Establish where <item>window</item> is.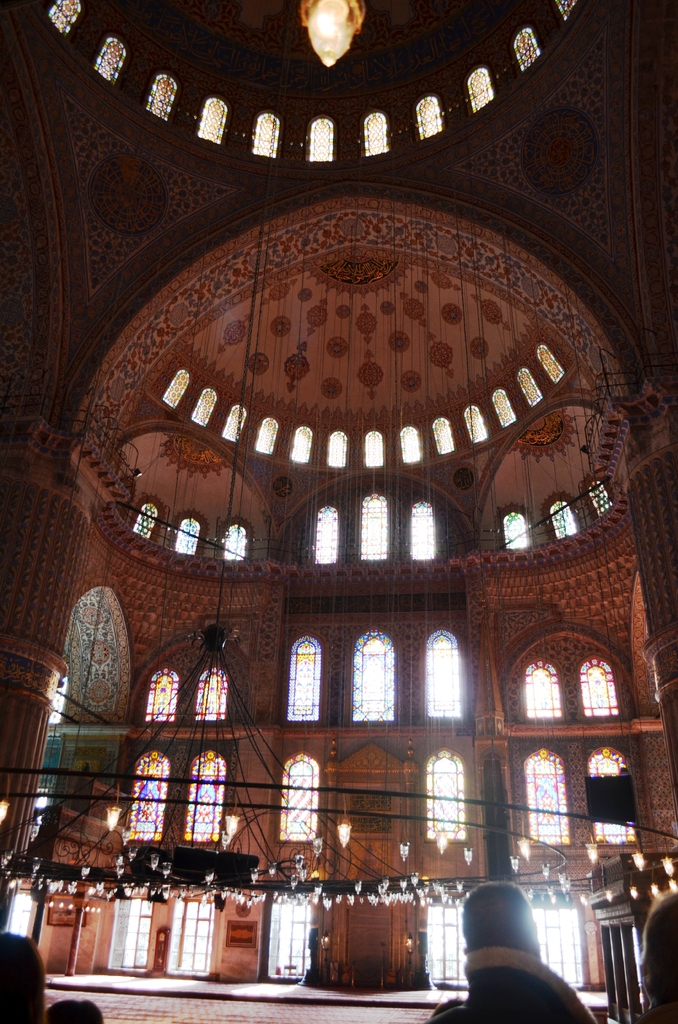
Established at <box>492,388,517,429</box>.
